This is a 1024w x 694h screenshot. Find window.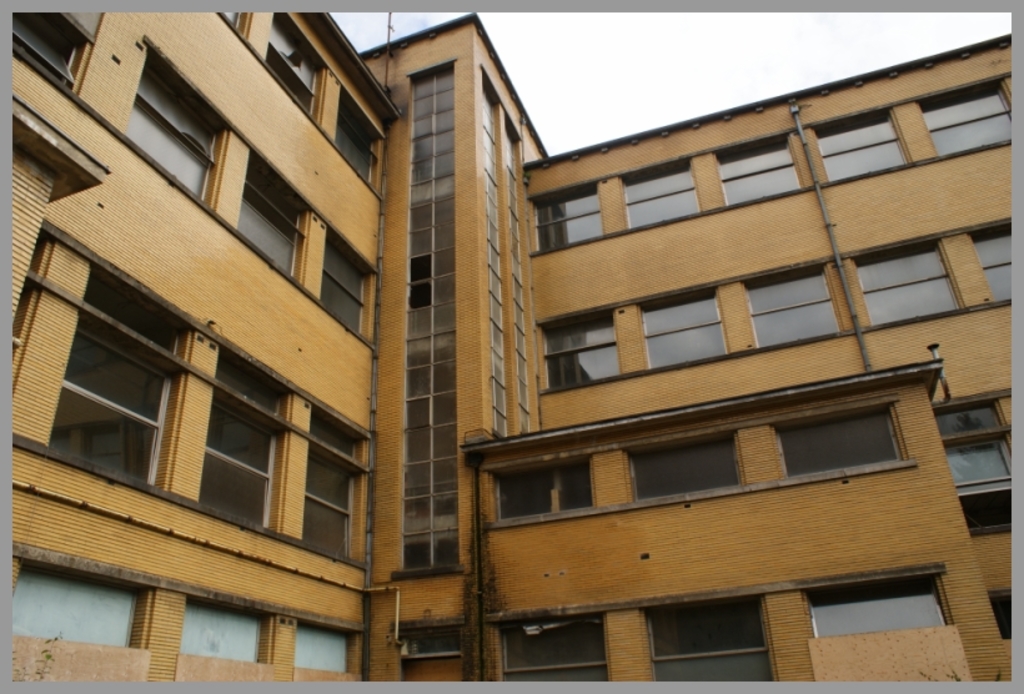
Bounding box: BBox(992, 594, 1017, 644).
